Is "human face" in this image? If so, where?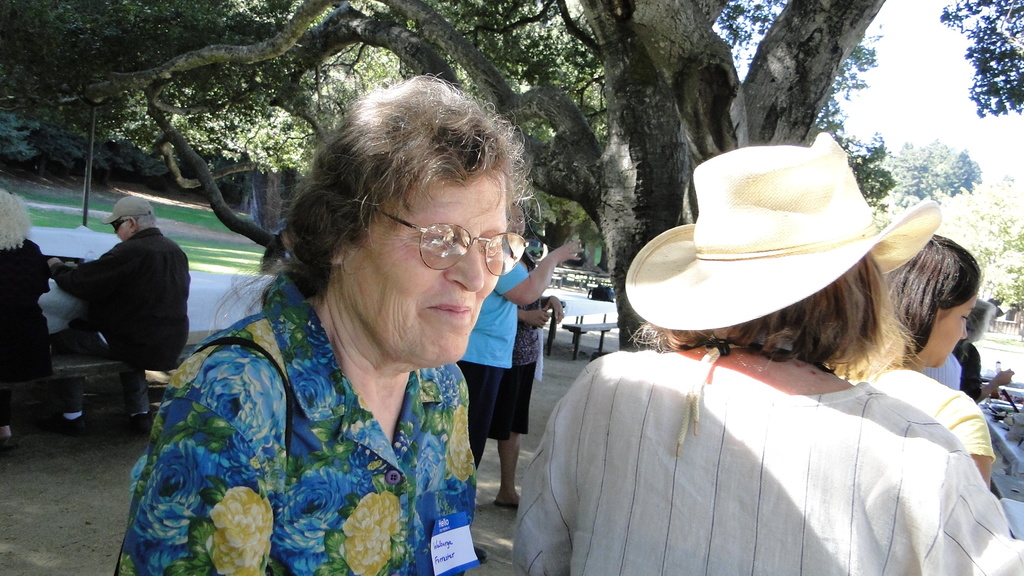
Yes, at [917, 294, 979, 371].
